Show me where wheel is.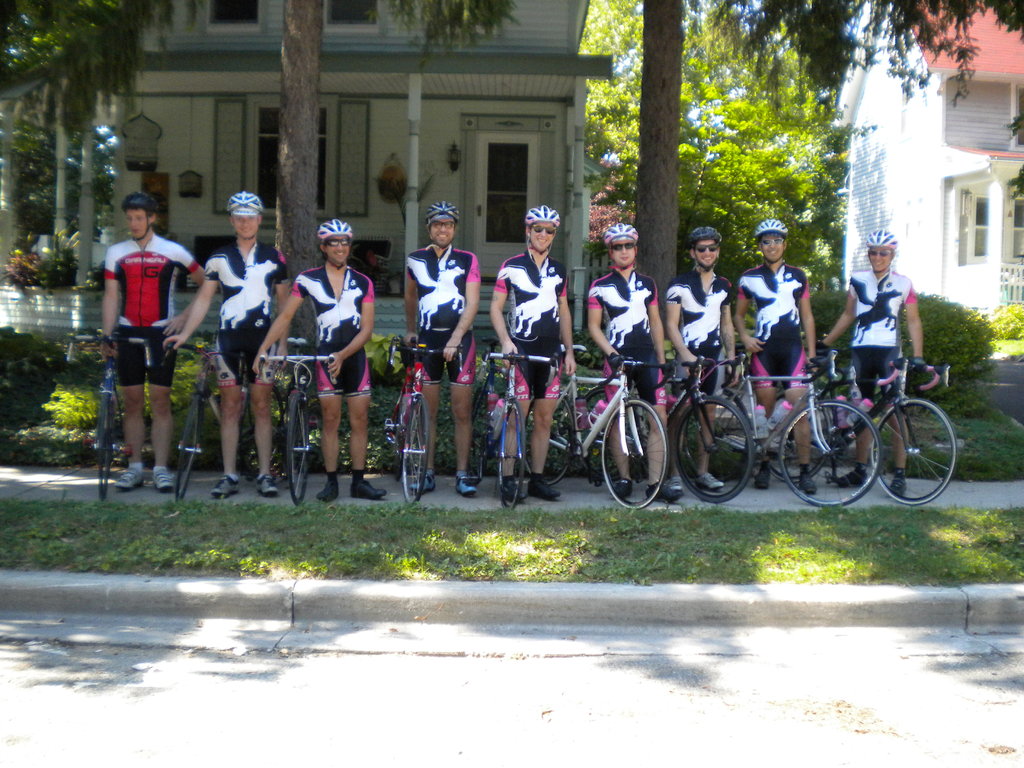
wheel is at bbox(389, 388, 409, 481).
